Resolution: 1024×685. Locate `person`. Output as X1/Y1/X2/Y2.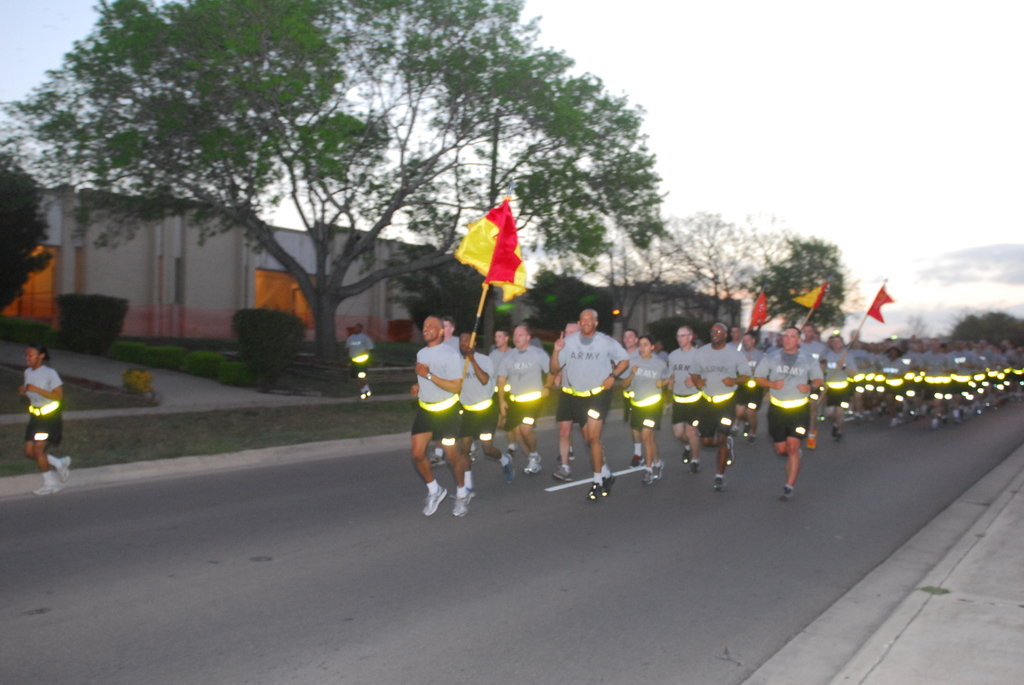
951/338/976/417.
